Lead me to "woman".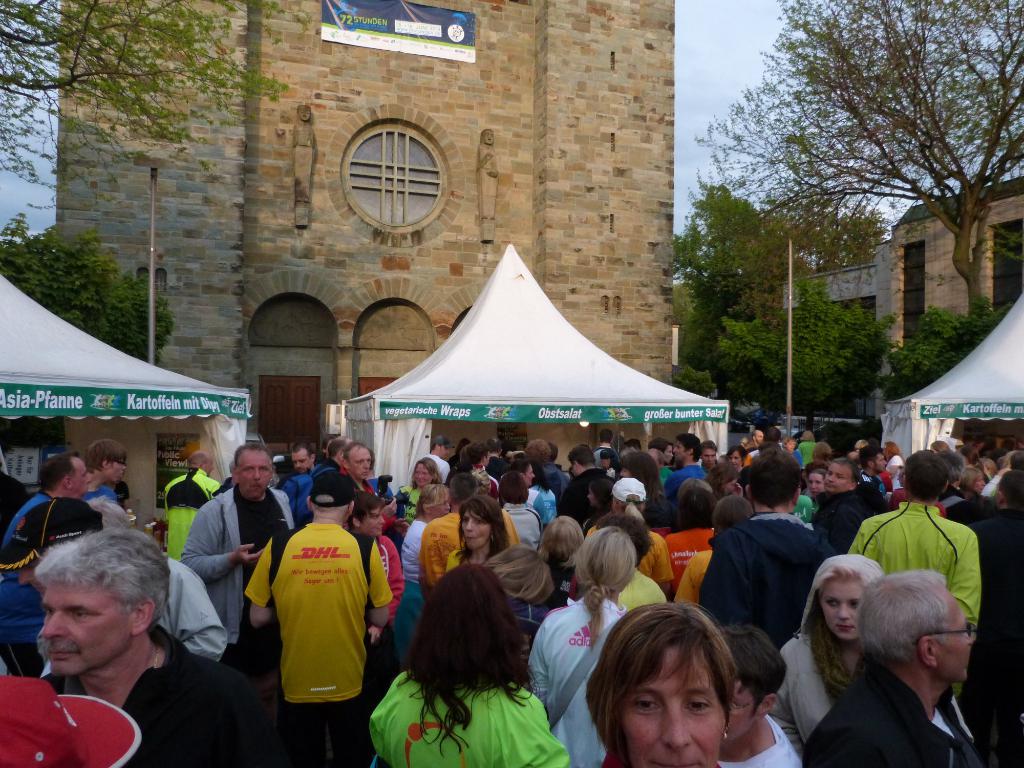
Lead to {"x1": 586, "y1": 478, "x2": 673, "y2": 597}.
